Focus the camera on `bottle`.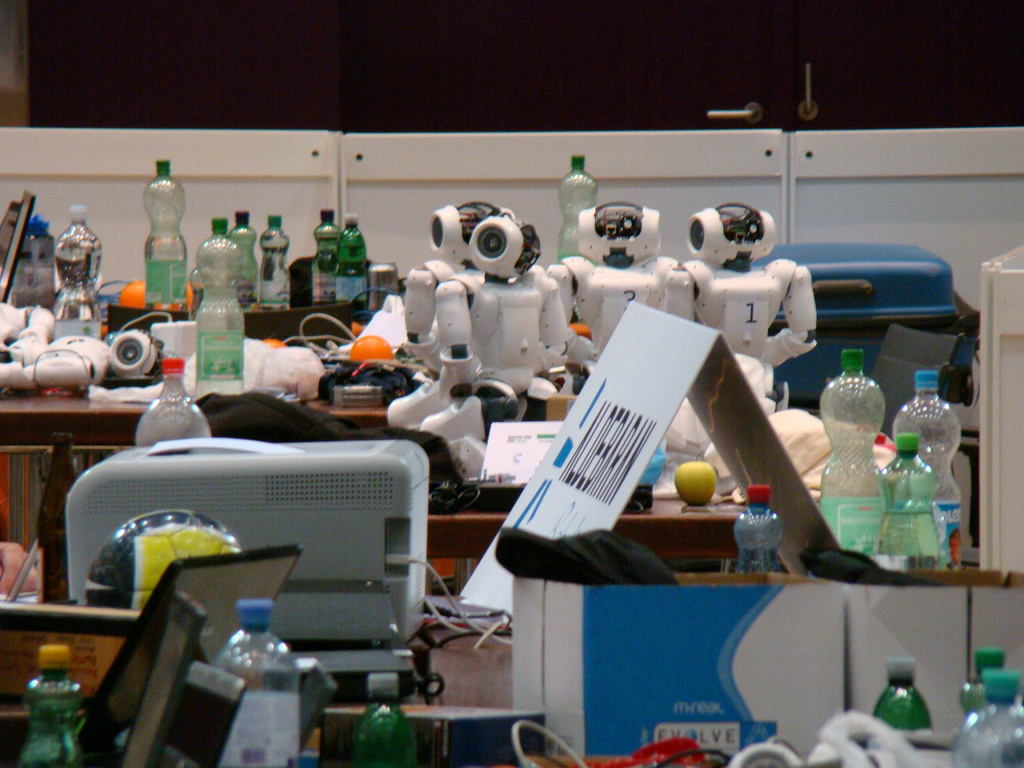
Focus region: [x1=47, y1=208, x2=103, y2=354].
